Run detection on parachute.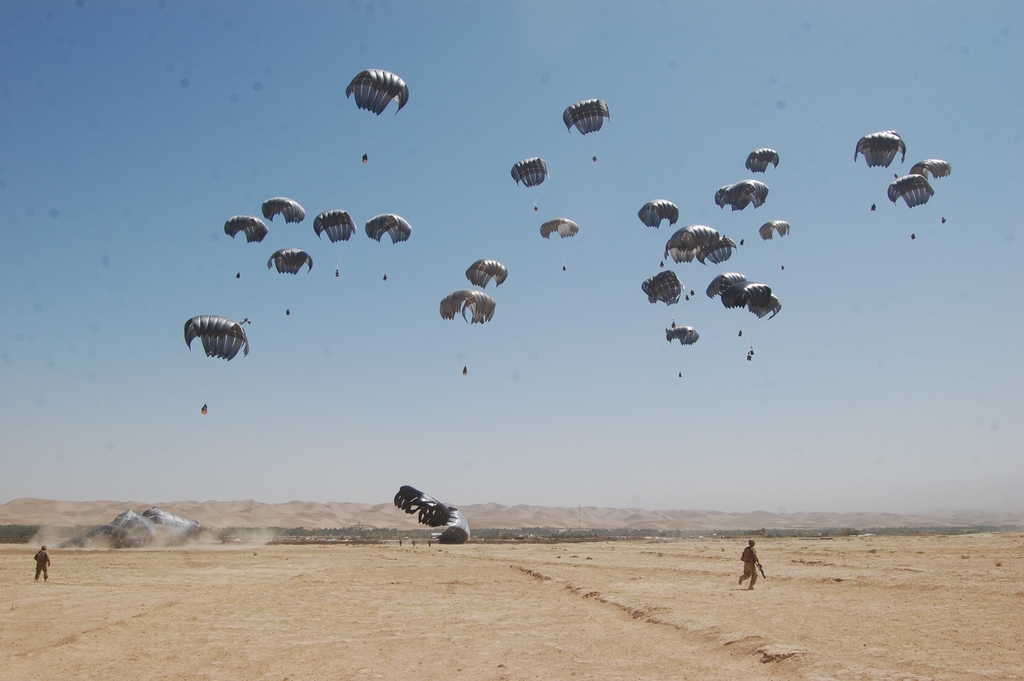
Result: l=461, t=259, r=510, b=301.
